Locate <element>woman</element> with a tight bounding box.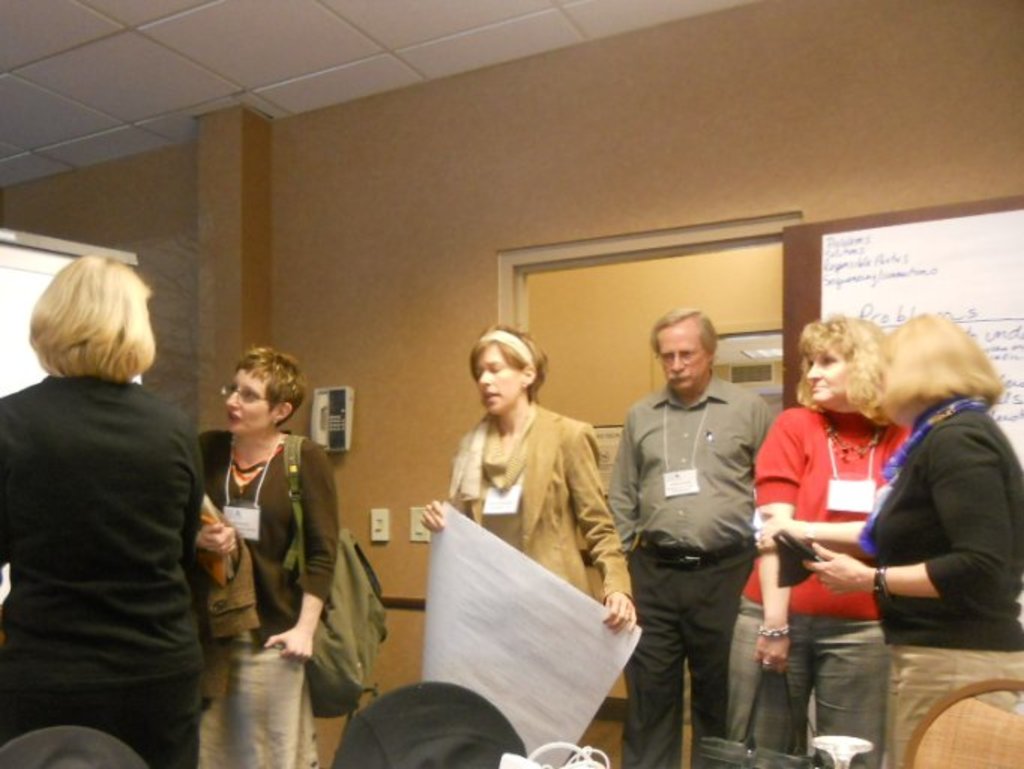
0/254/204/767.
